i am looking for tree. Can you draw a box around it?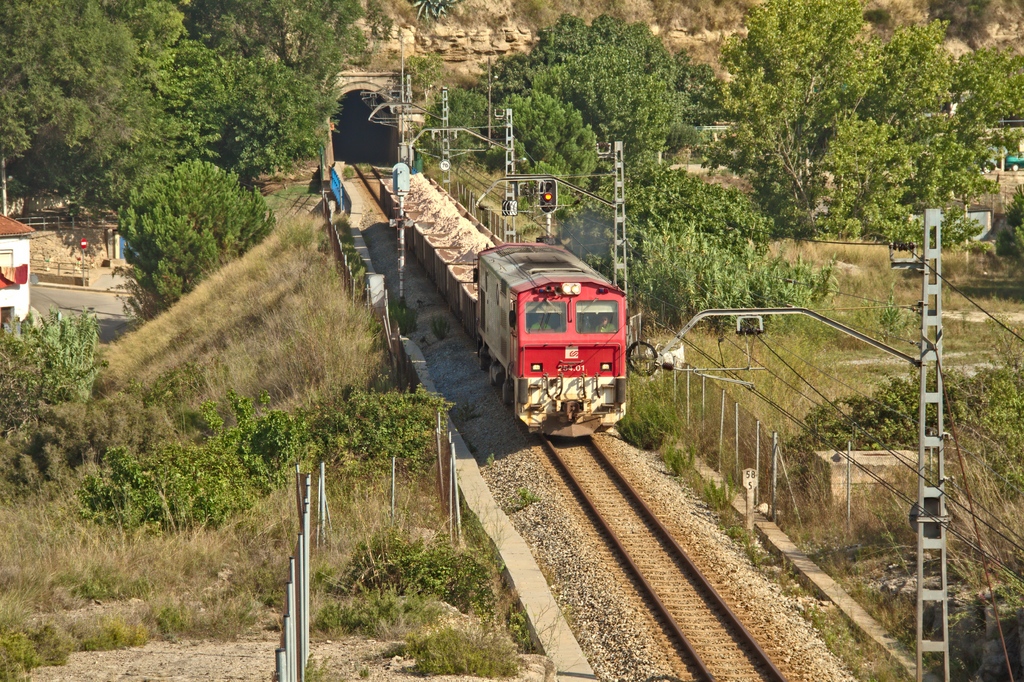
Sure, the bounding box is <region>422, 73, 523, 158</region>.
